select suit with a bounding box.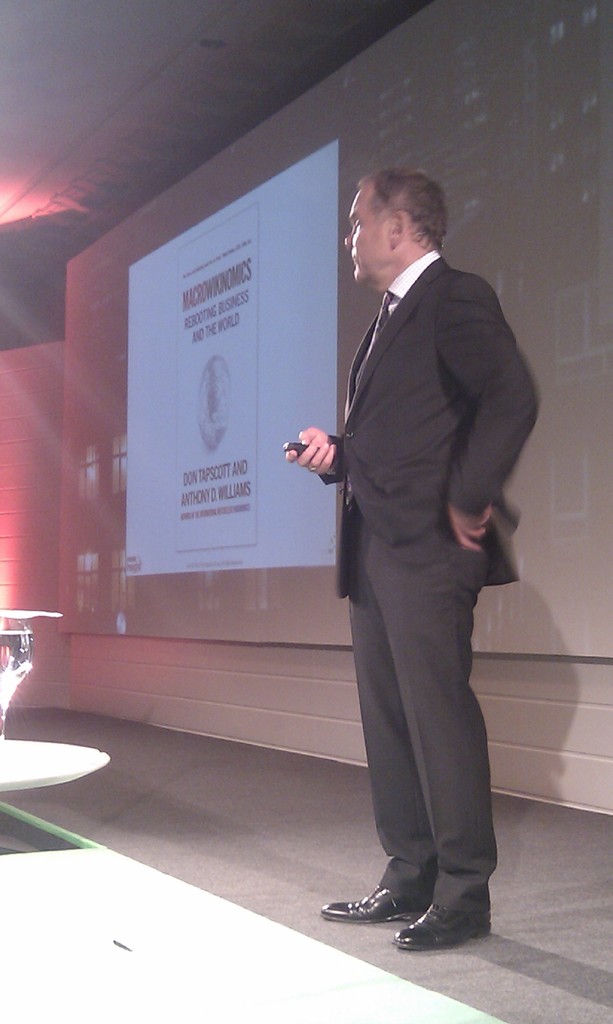
{"left": 311, "top": 180, "right": 534, "bottom": 939}.
